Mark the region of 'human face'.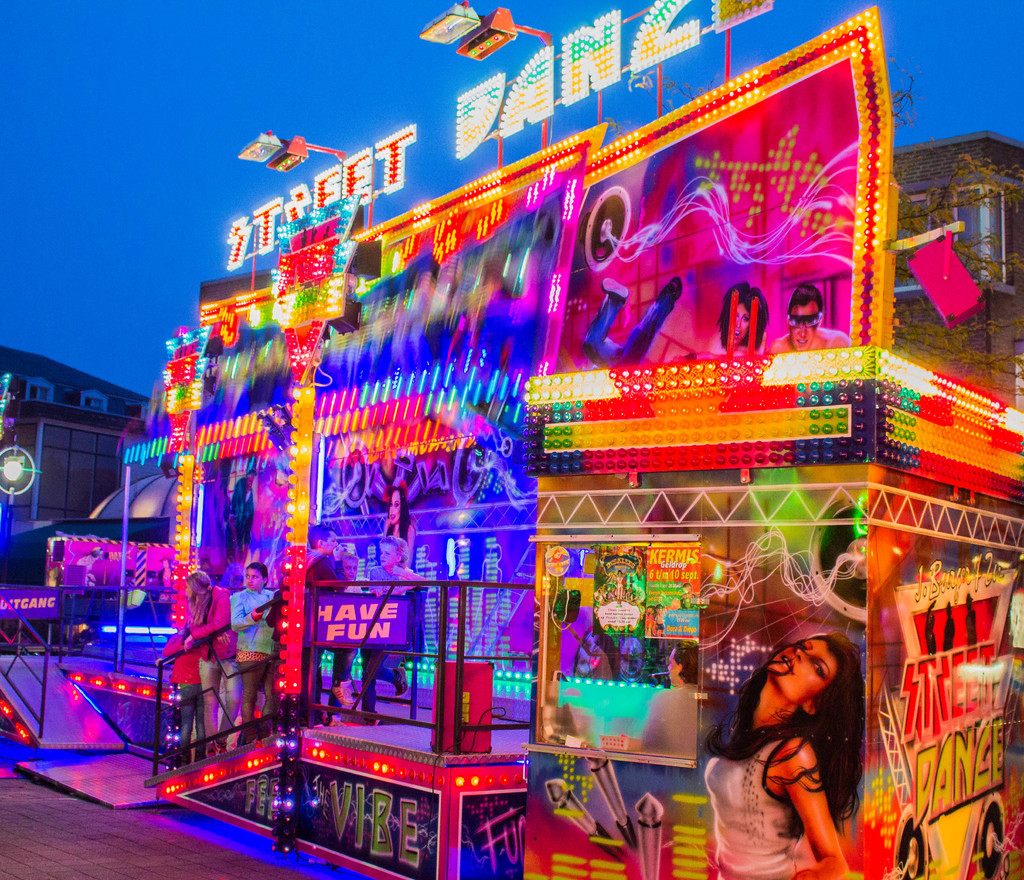
Region: (left=728, top=303, right=756, bottom=346).
